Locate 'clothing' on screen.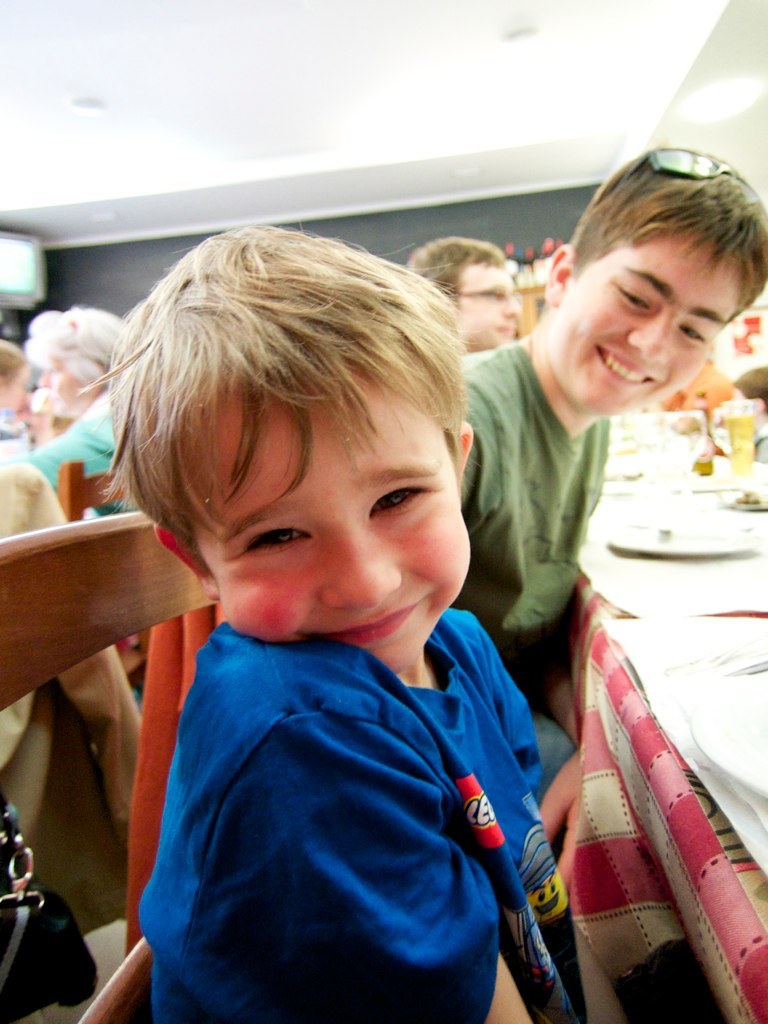
On screen at (x1=115, y1=590, x2=569, y2=1019).
